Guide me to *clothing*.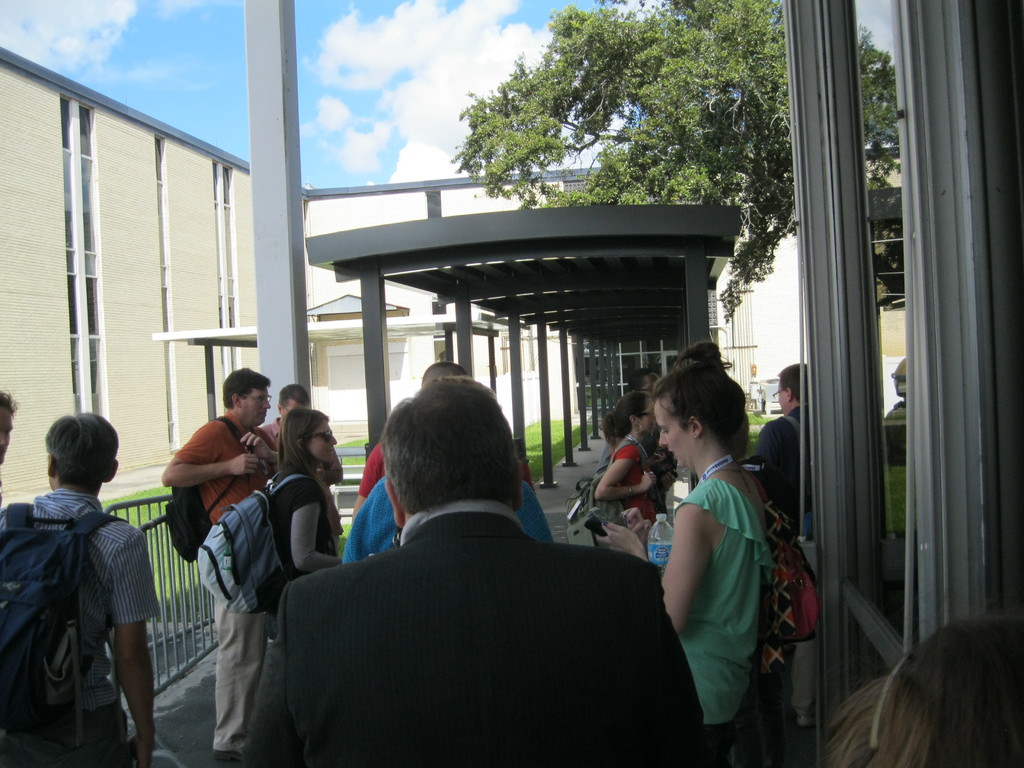
Guidance: region(345, 478, 557, 563).
